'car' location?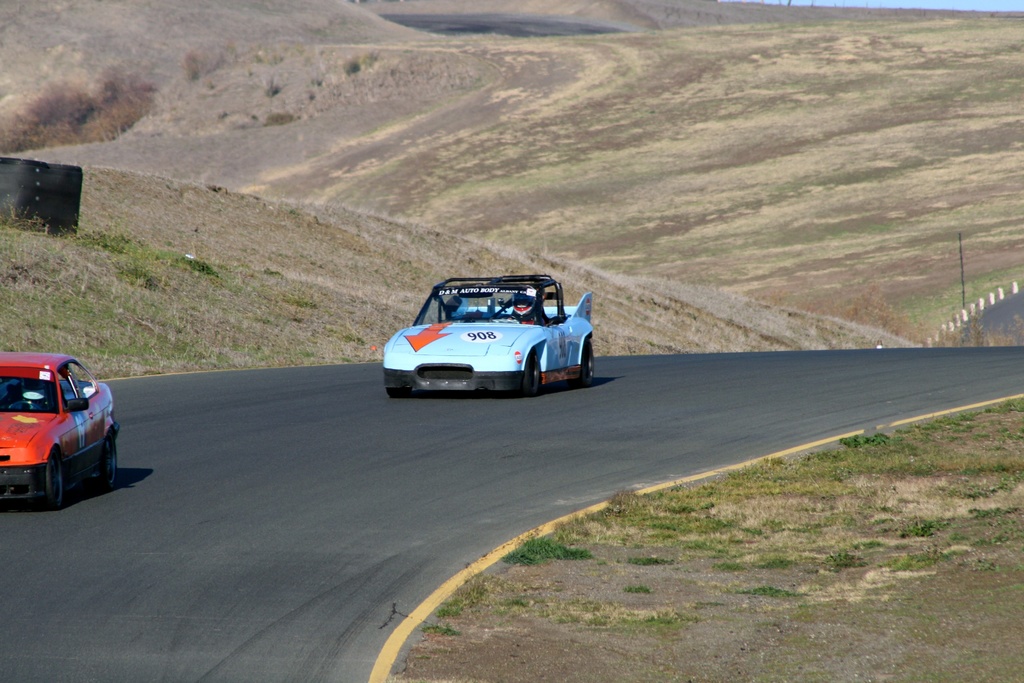
0 353 120 511
